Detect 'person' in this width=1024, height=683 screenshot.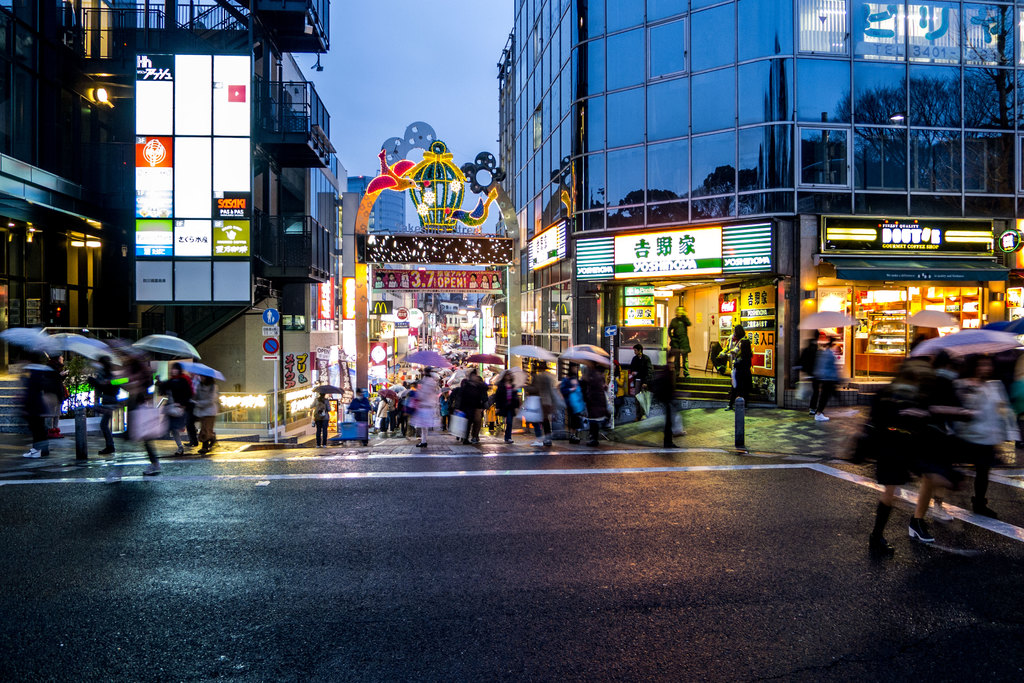
Detection: 662, 302, 693, 376.
